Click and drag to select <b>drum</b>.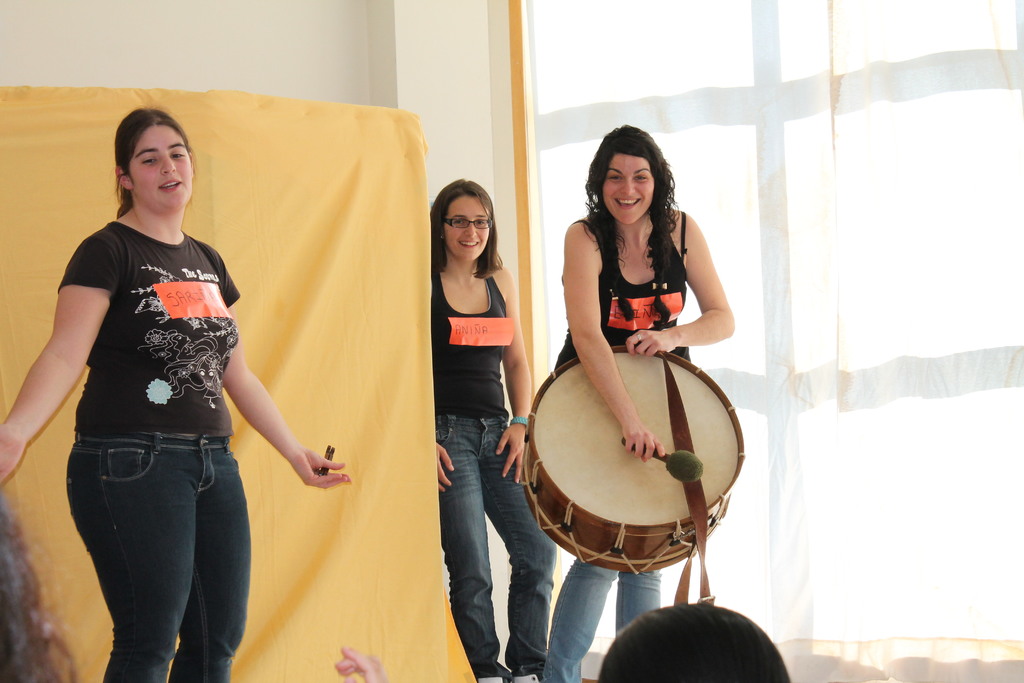
Selection: 515,339,742,567.
